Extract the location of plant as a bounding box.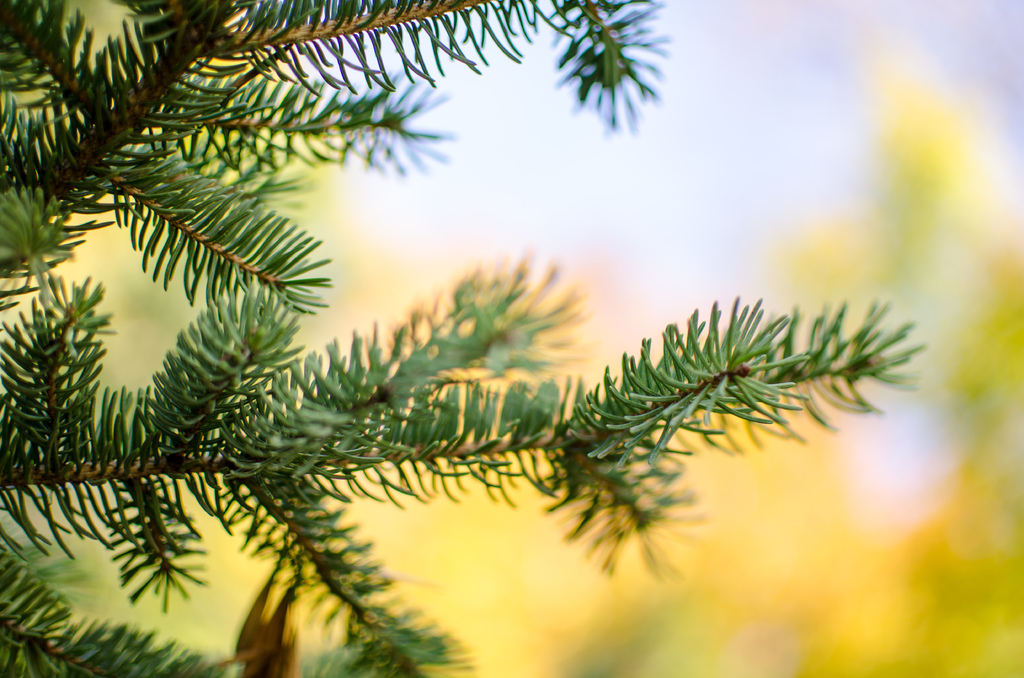
box(0, 0, 932, 677).
